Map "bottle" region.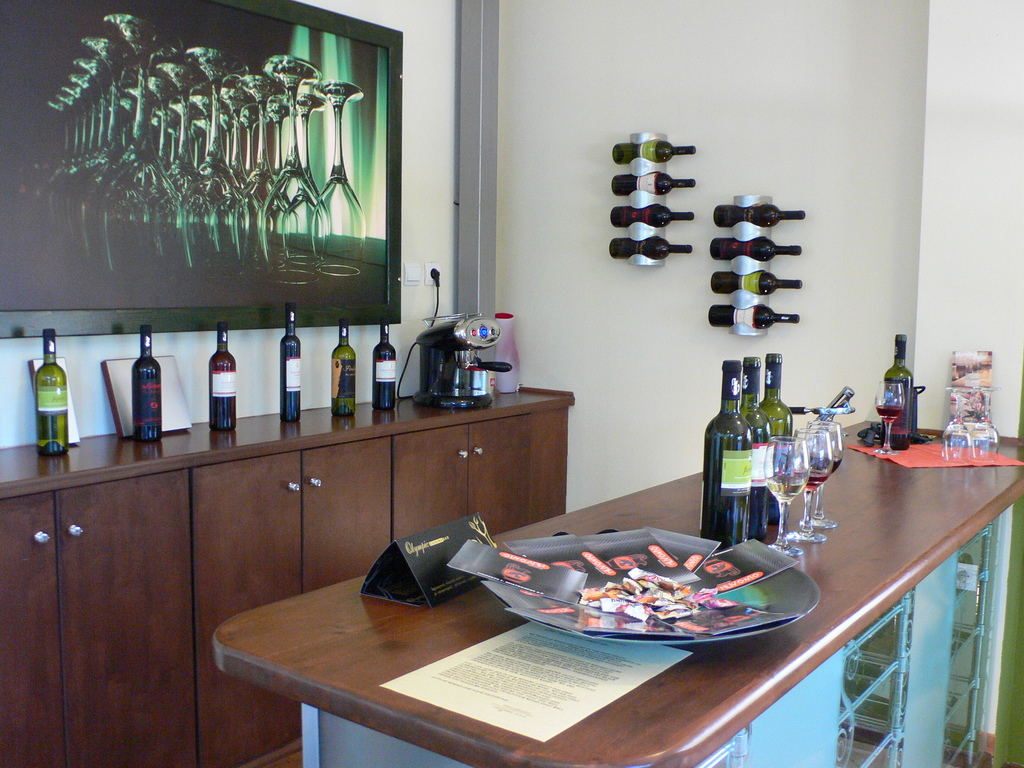
Mapped to x1=709, y1=236, x2=801, y2=260.
